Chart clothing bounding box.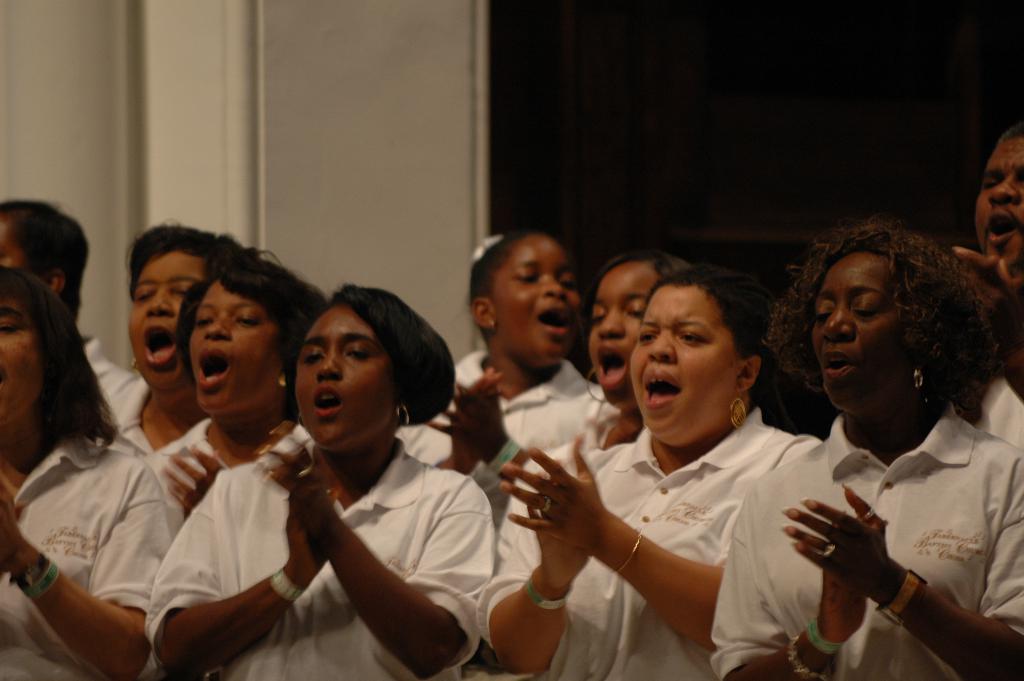
Charted: box(508, 422, 625, 485).
